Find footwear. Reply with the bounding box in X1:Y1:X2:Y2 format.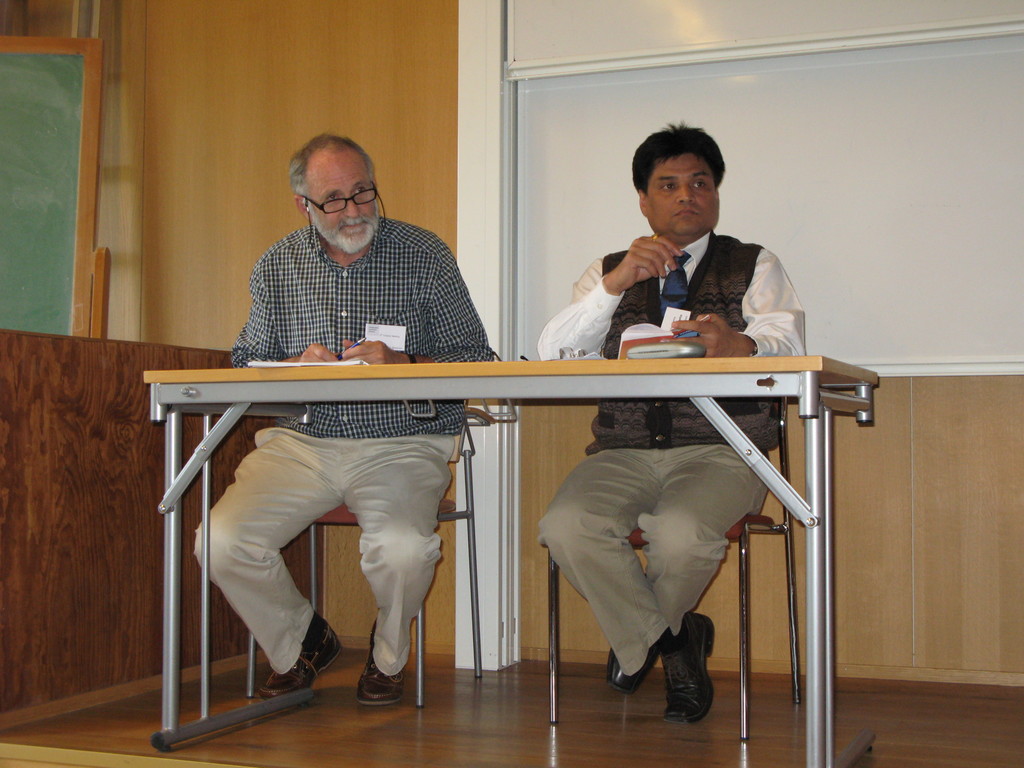
608:630:666:705.
